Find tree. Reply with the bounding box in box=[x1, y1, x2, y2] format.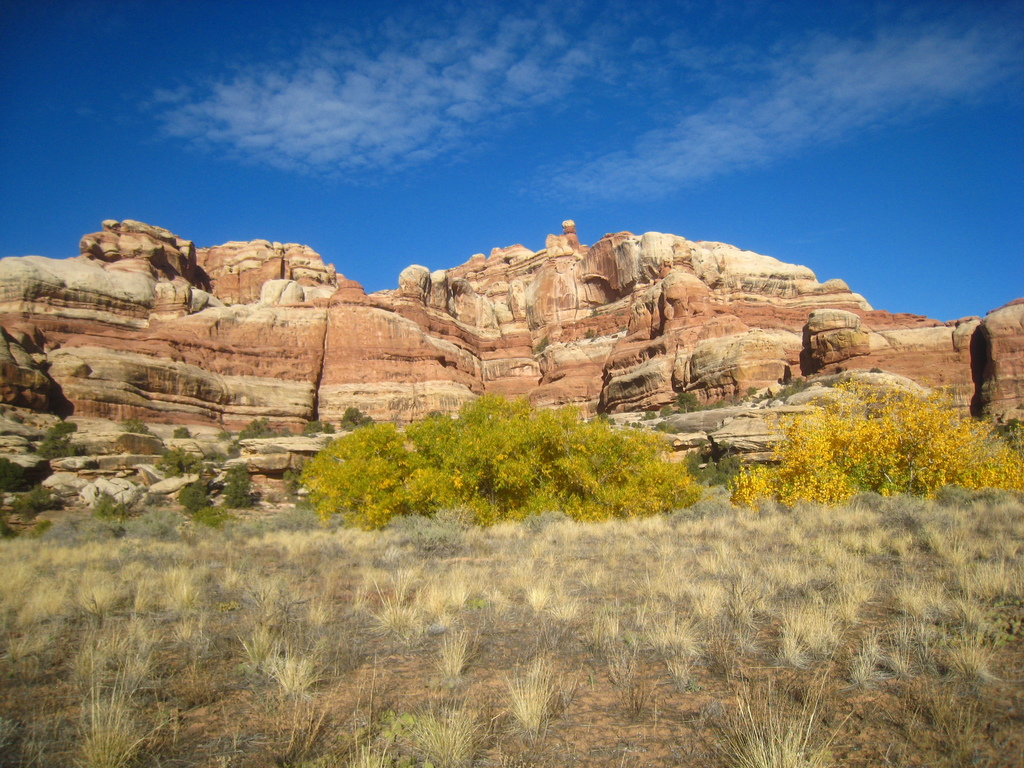
box=[274, 374, 727, 530].
